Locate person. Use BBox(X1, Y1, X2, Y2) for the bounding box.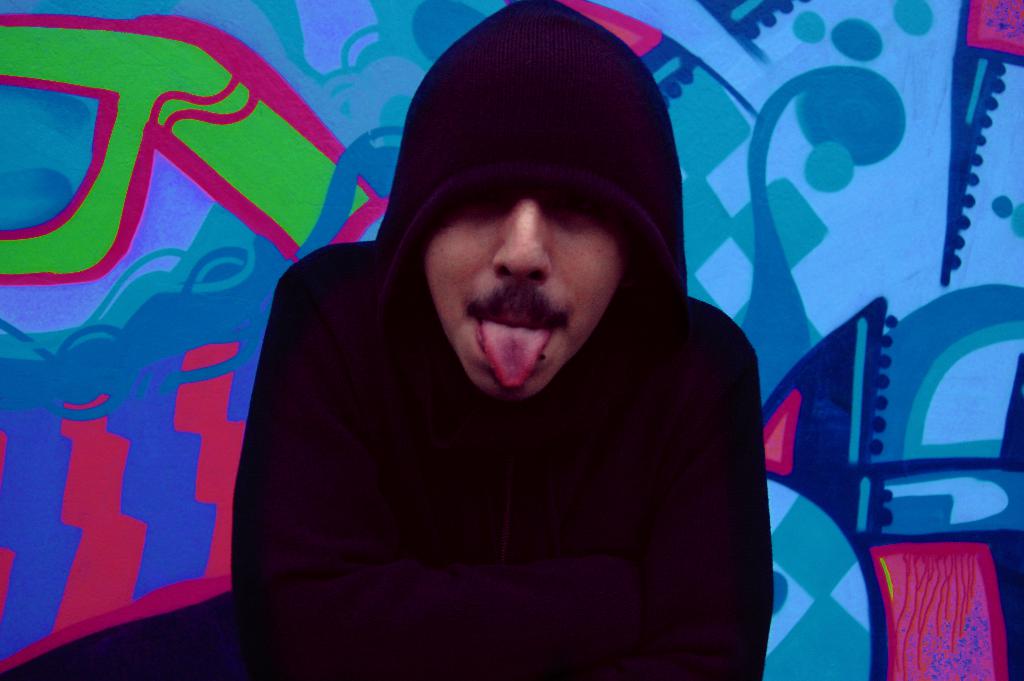
BBox(231, 33, 808, 680).
